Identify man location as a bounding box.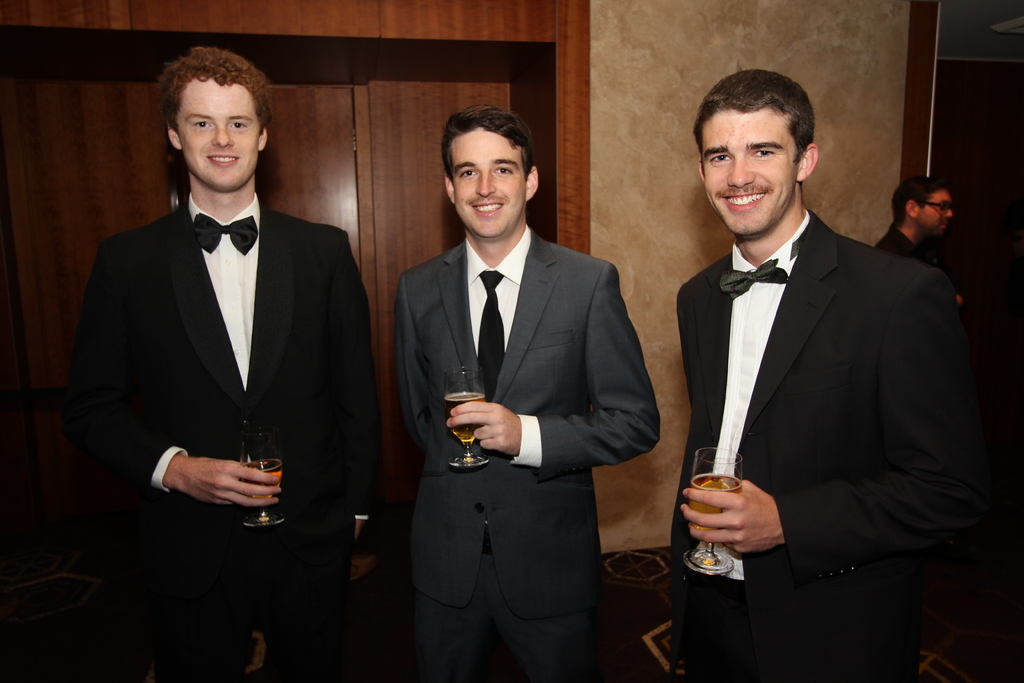
bbox=(875, 173, 966, 302).
